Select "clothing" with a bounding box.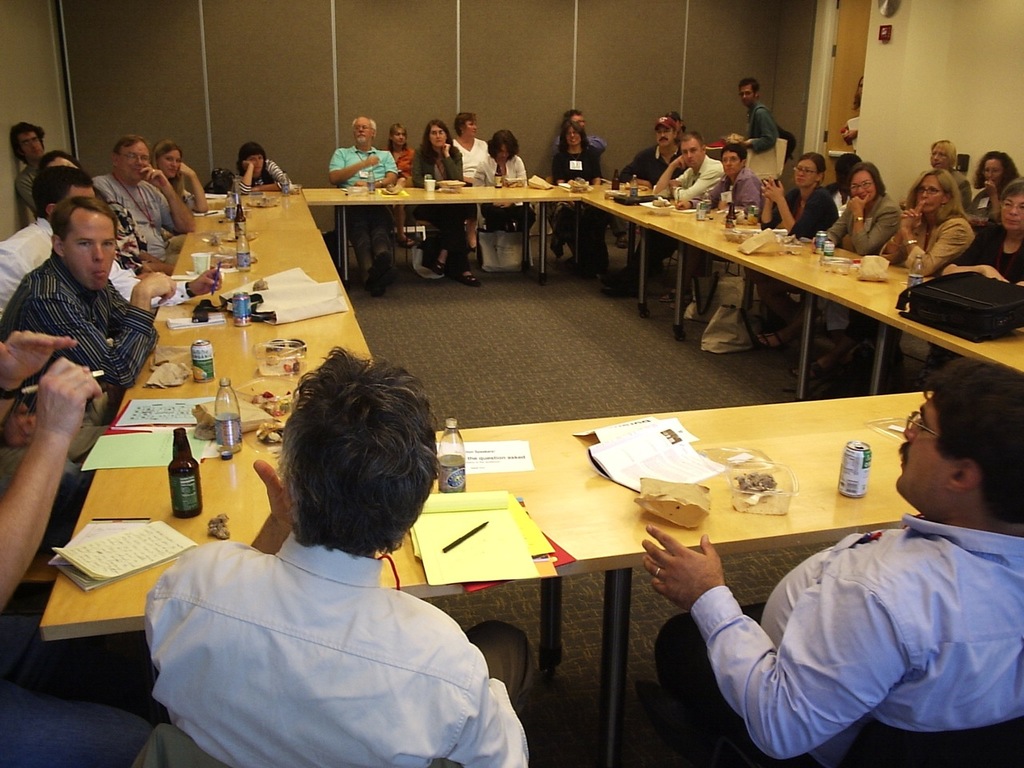
bbox(479, 154, 525, 198).
